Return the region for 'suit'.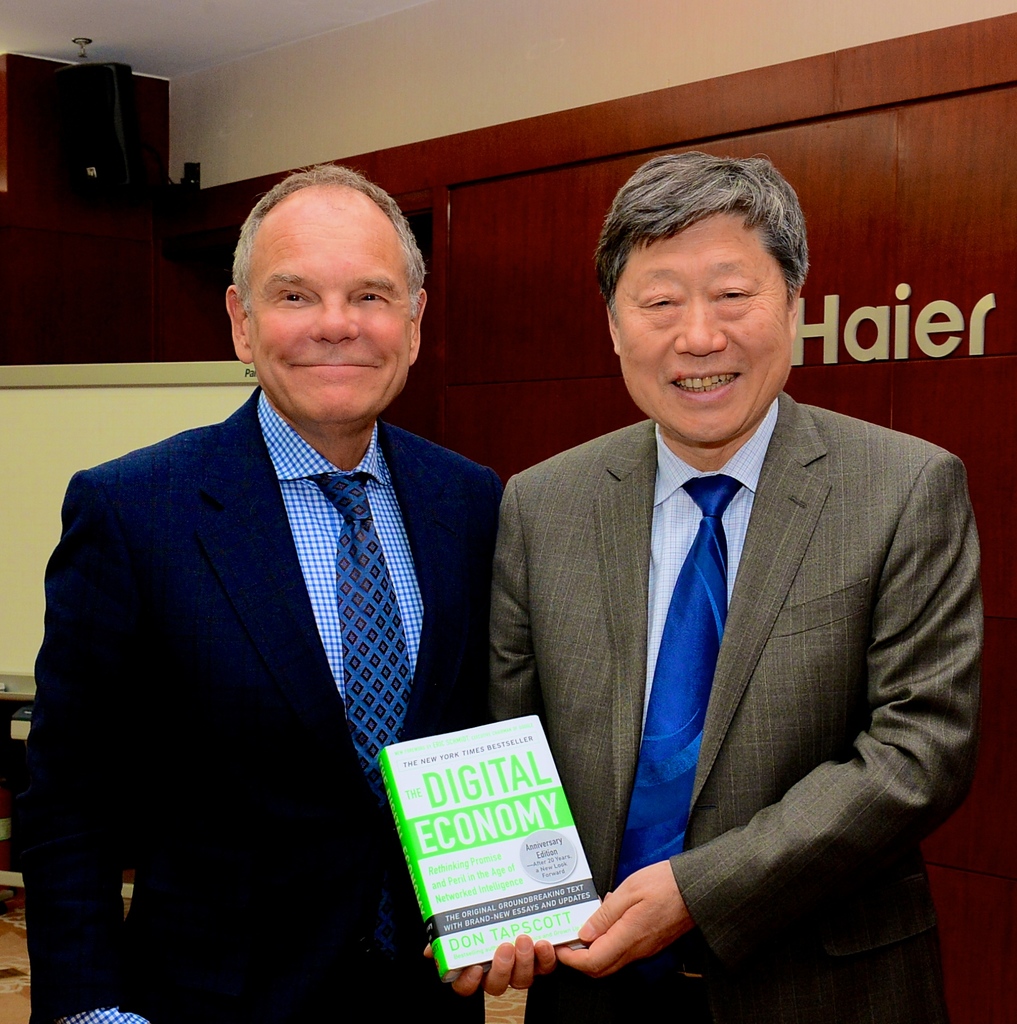
crop(489, 389, 988, 1023).
